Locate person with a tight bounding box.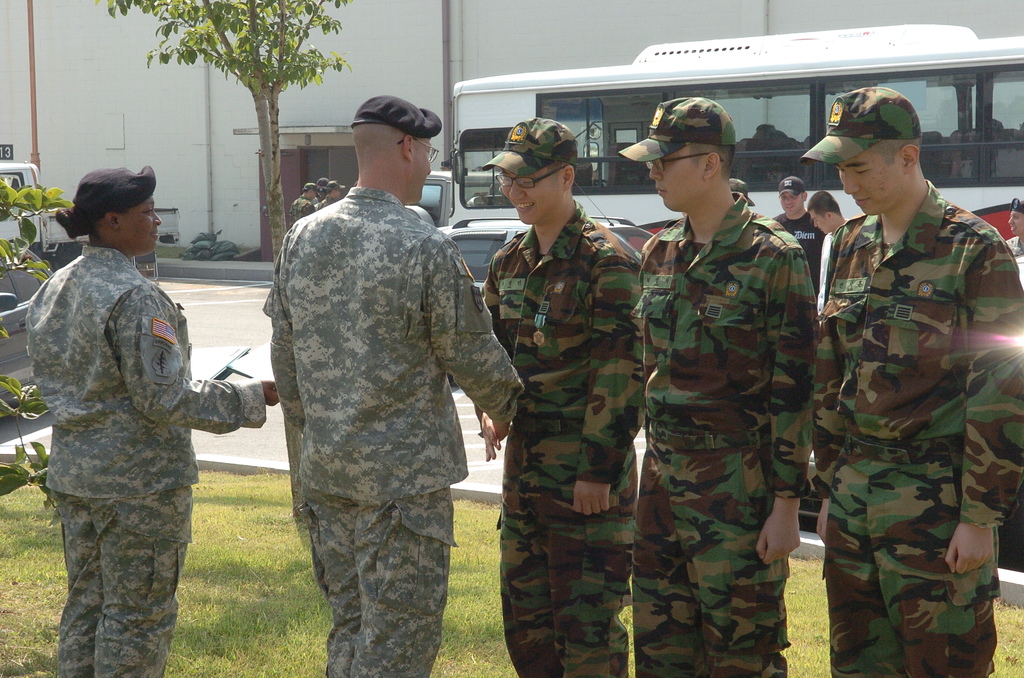
x1=289, y1=184, x2=321, y2=228.
